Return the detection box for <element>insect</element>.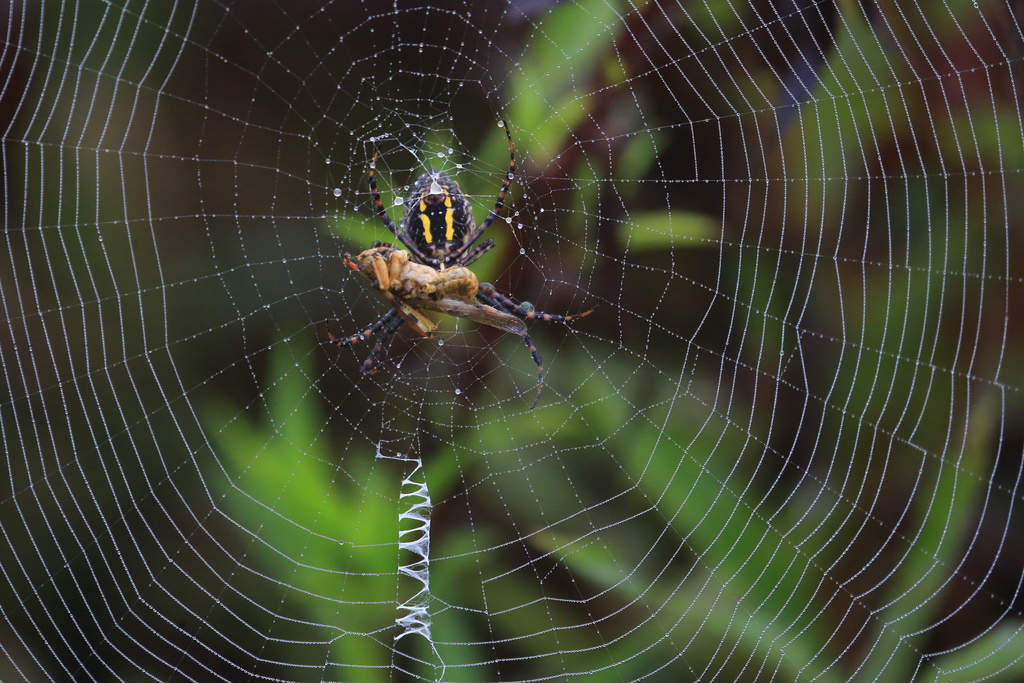
328 111 587 406.
